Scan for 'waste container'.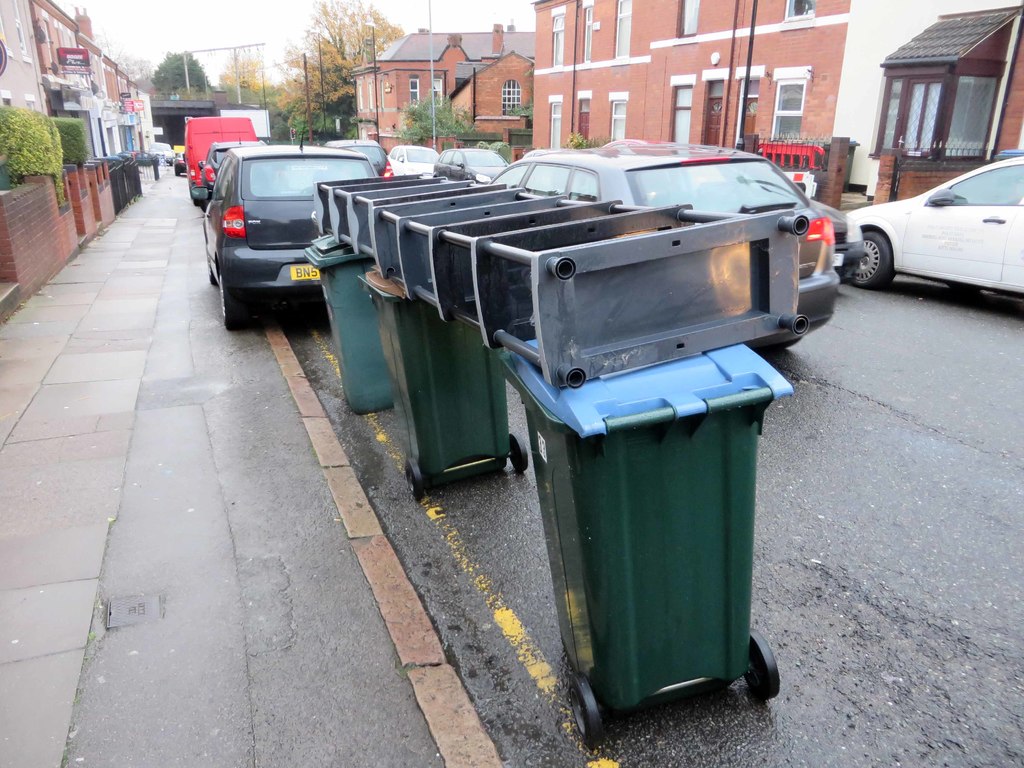
Scan result: 300/232/388/415.
